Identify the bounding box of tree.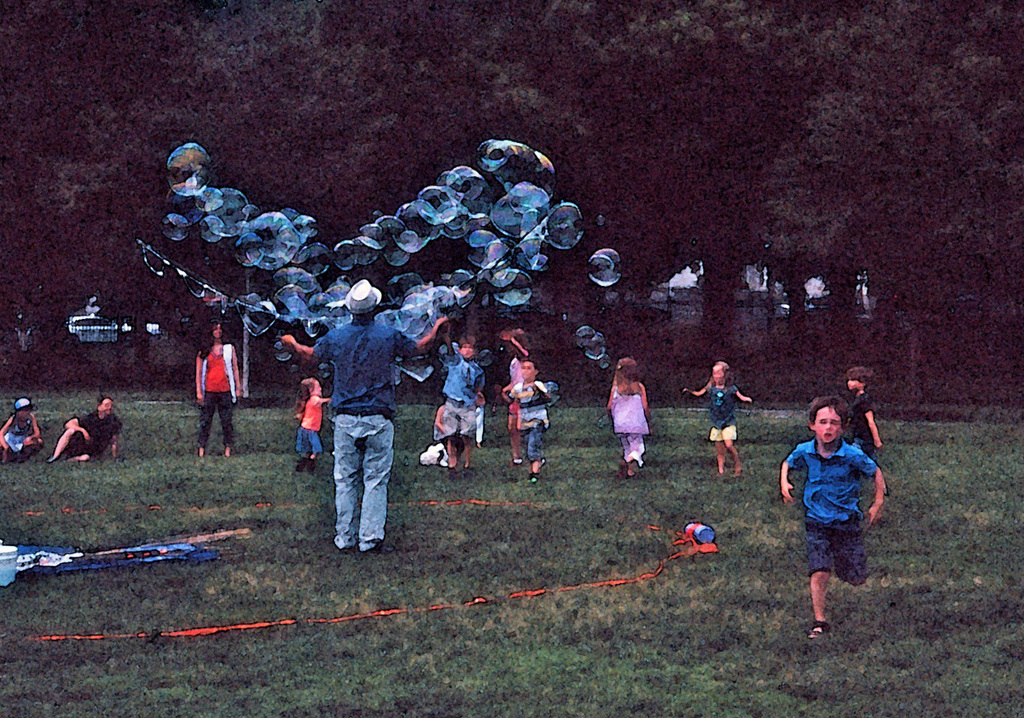
<box>152,0,407,250</box>.
